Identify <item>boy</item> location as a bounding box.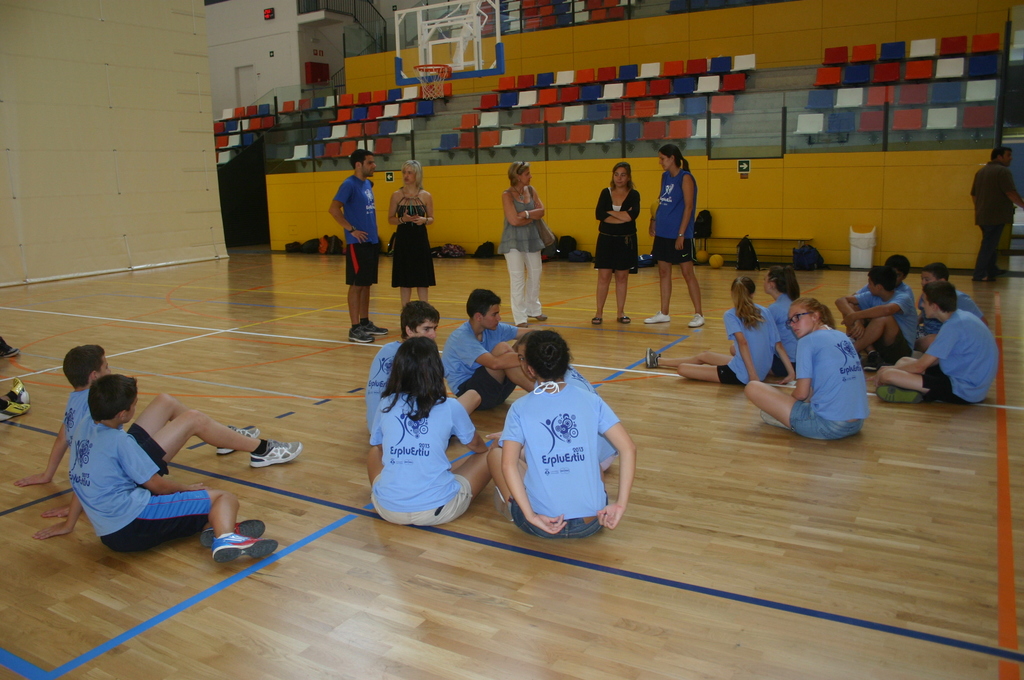
l=440, t=280, r=542, b=428.
